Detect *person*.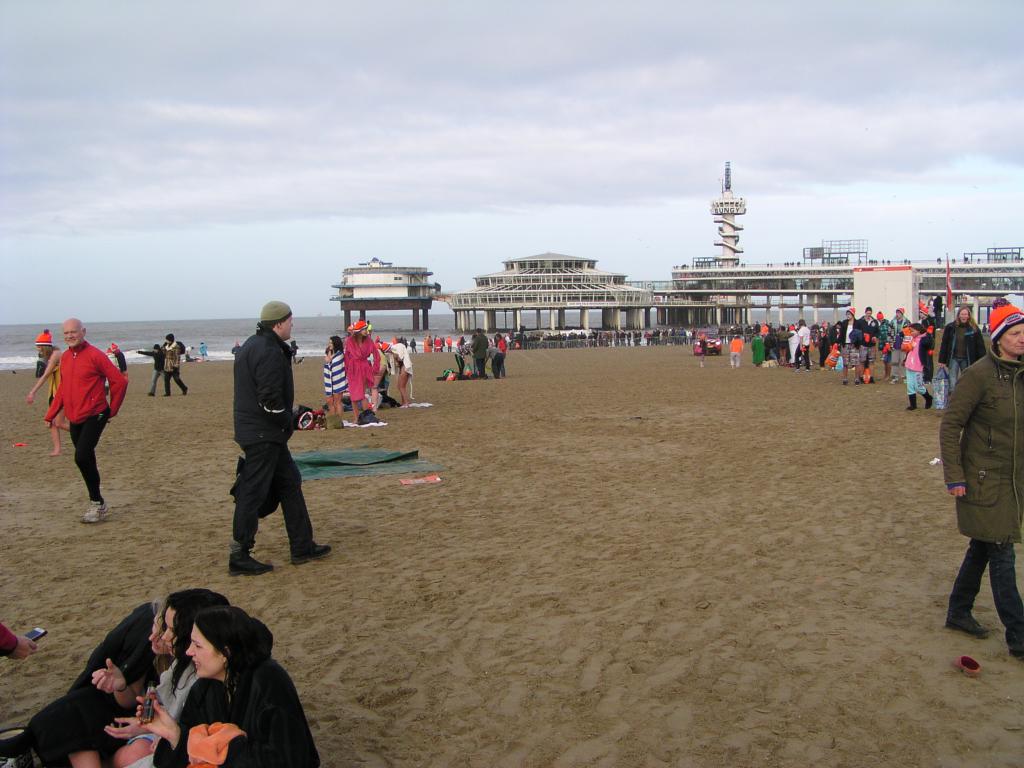
Detected at 838/306/861/385.
